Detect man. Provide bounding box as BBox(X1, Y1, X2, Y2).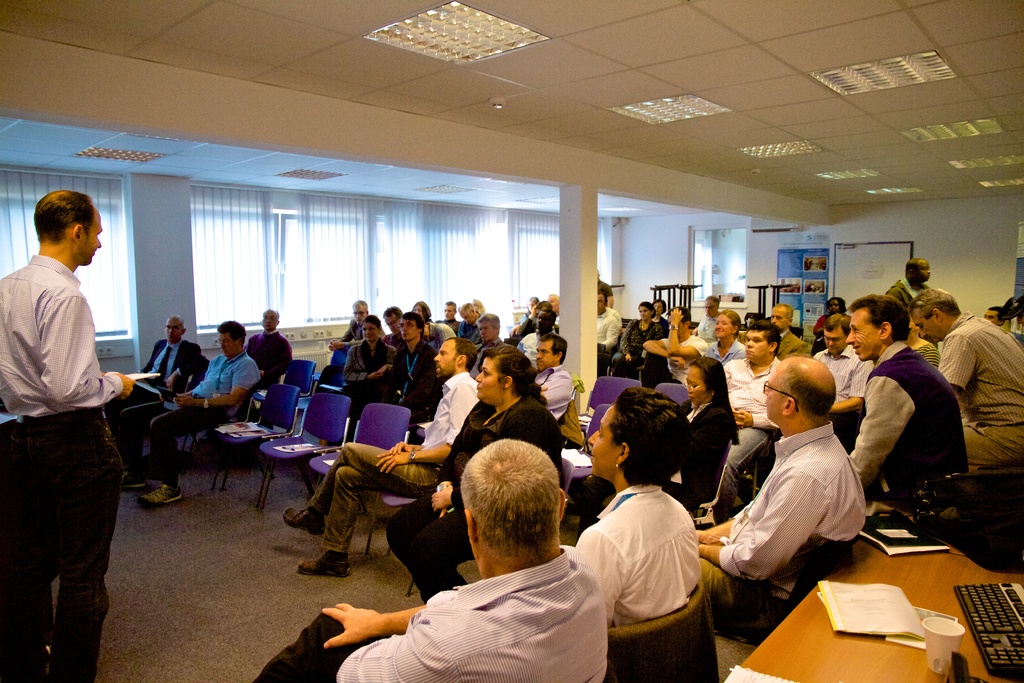
BBox(241, 309, 292, 400).
